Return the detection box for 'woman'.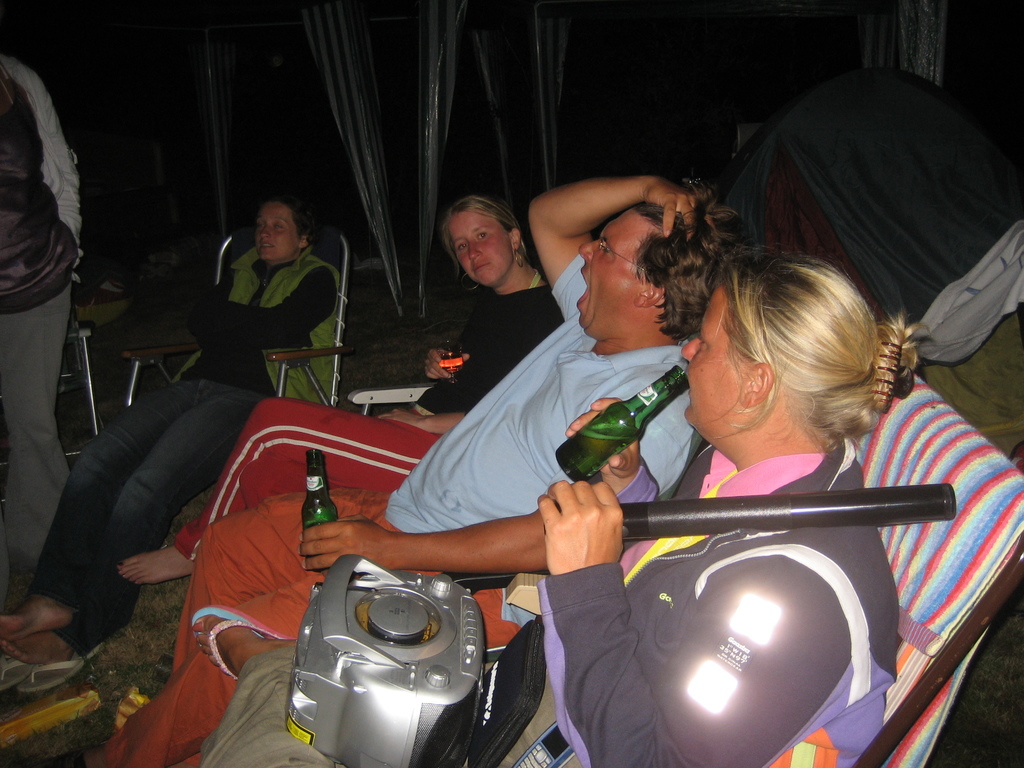
select_region(0, 193, 341, 675).
